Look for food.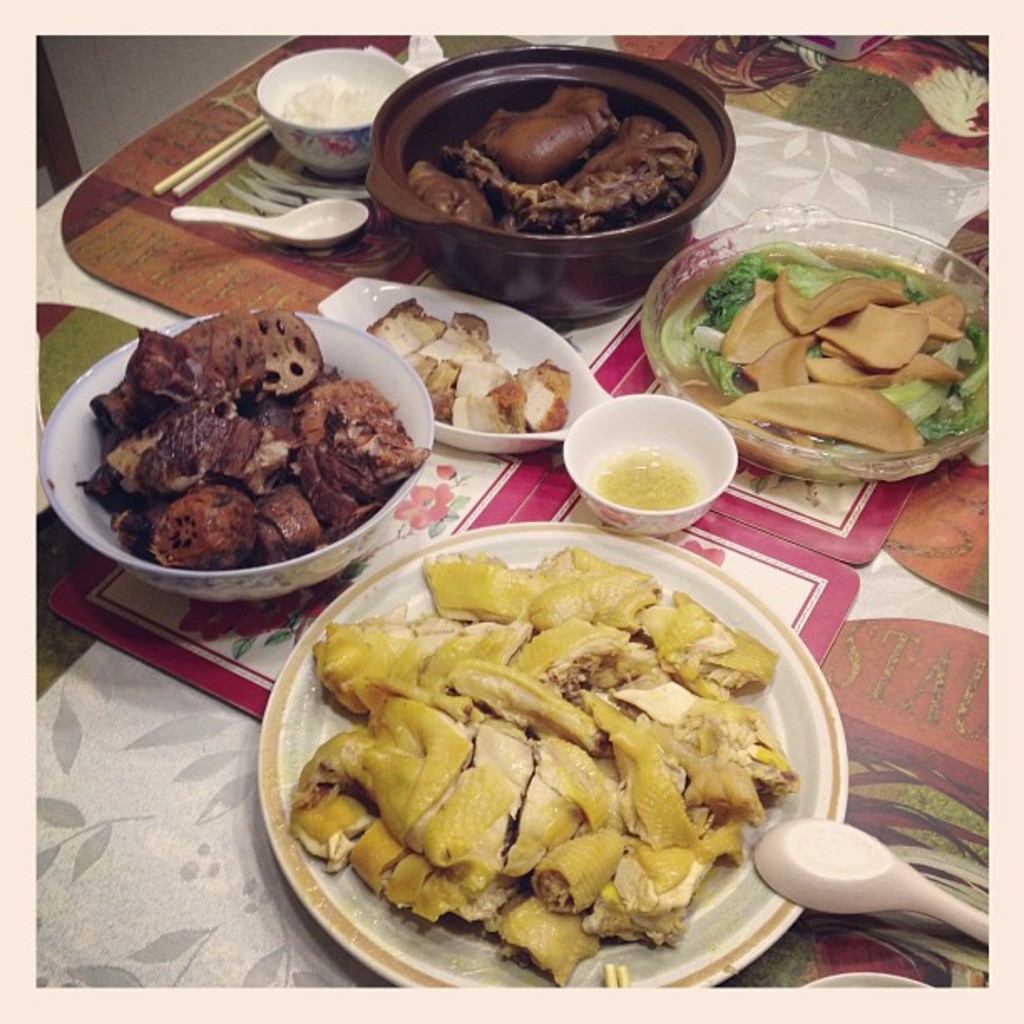
Found: {"left": 276, "top": 519, "right": 790, "bottom": 1006}.
